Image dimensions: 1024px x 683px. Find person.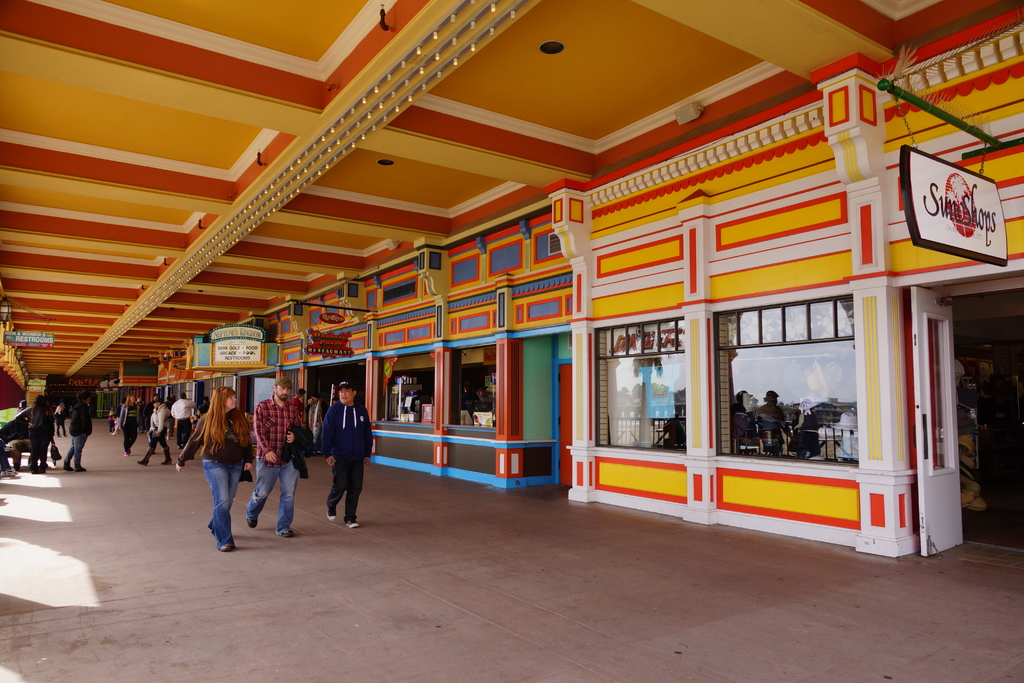
(x1=25, y1=384, x2=58, y2=481).
